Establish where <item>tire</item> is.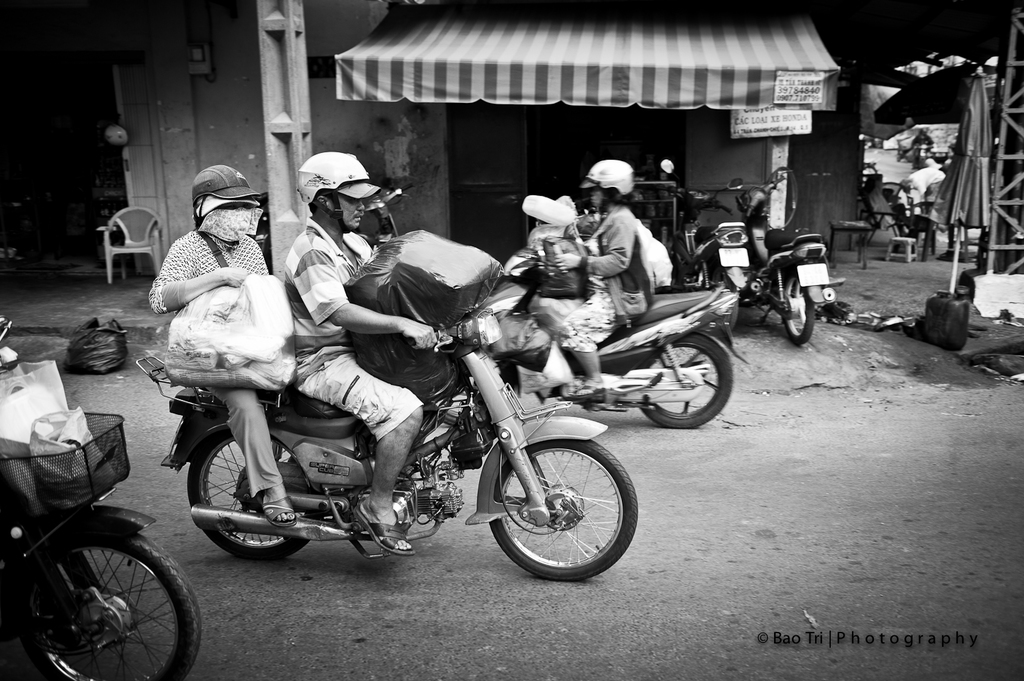
Established at region(489, 433, 640, 579).
